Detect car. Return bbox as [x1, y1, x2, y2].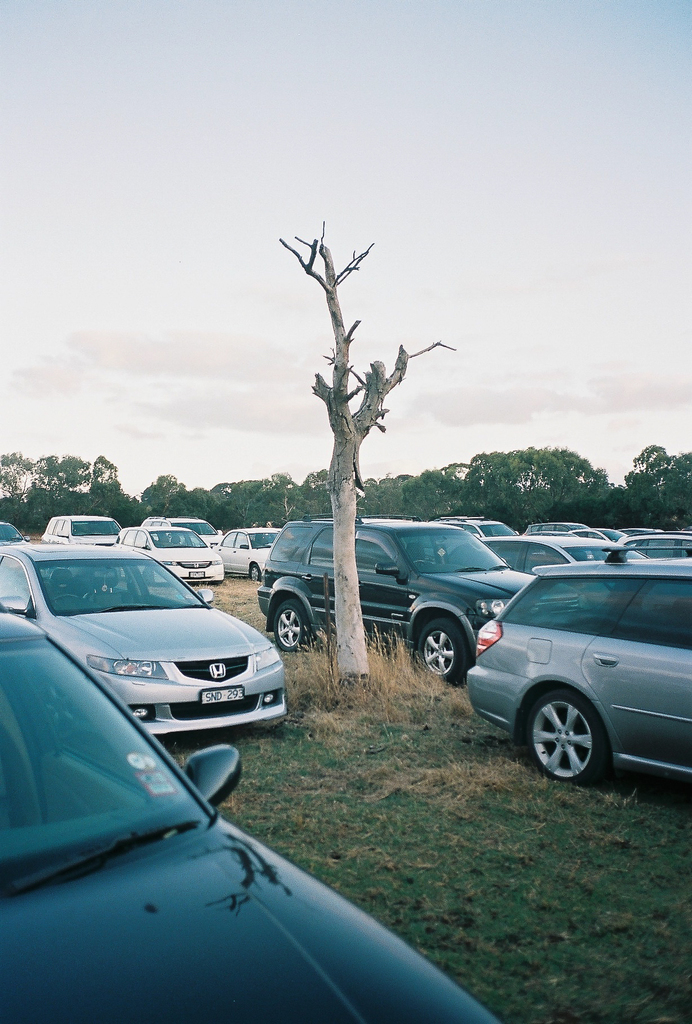
[0, 599, 506, 1023].
